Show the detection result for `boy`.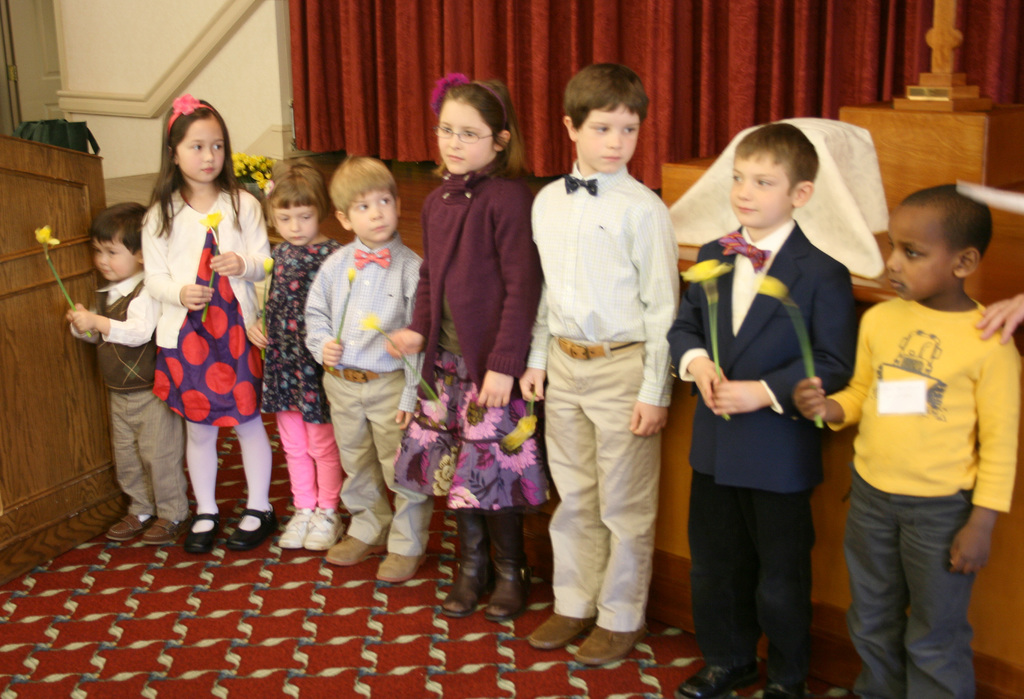
310/154/422/588.
